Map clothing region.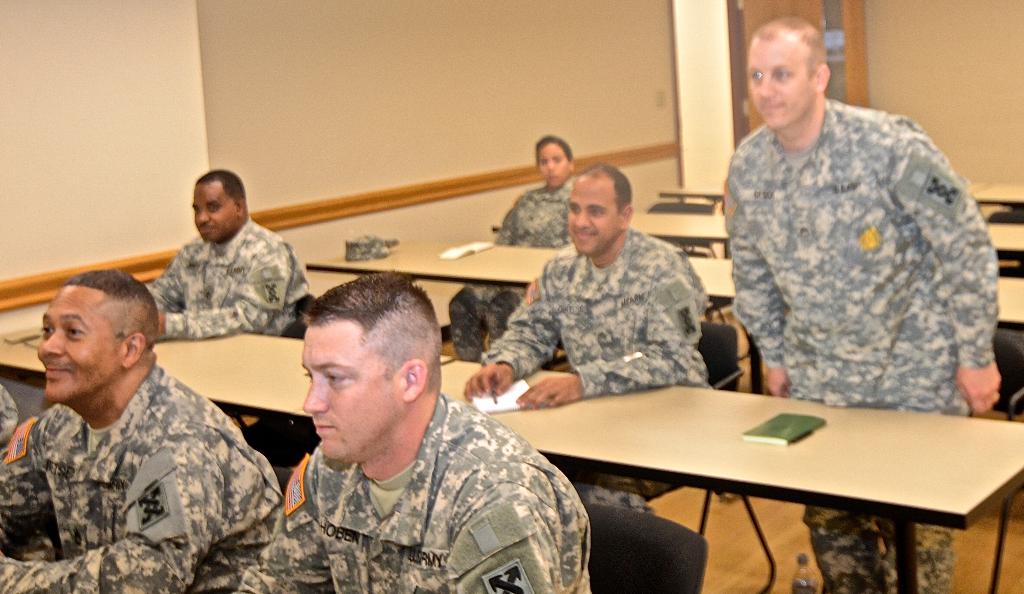
Mapped to locate(0, 319, 265, 576).
